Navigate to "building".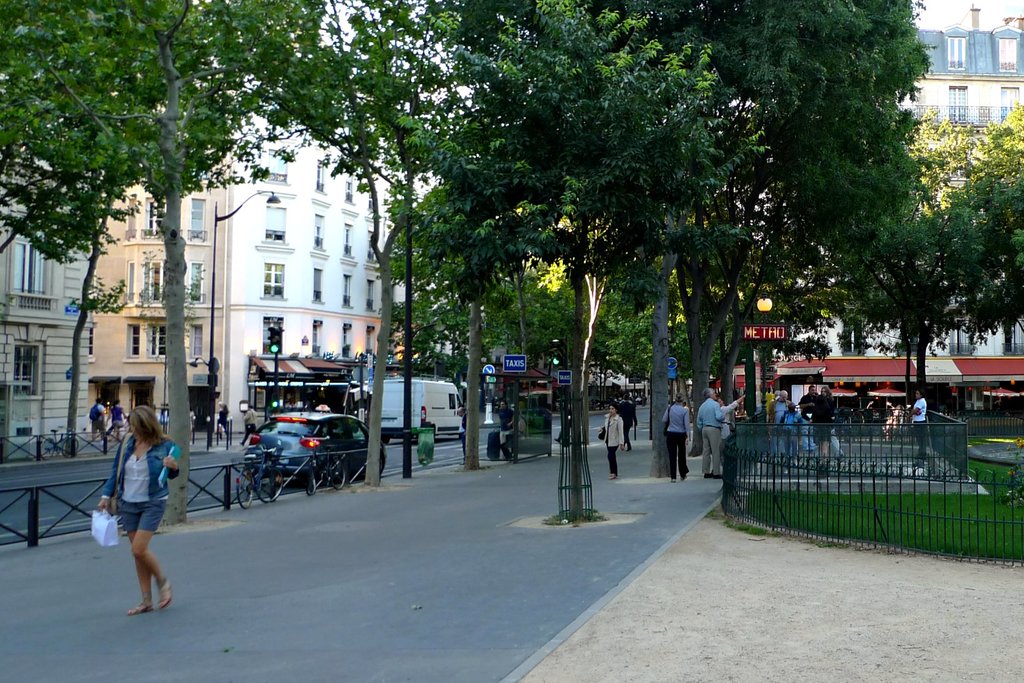
Navigation target: <bbox>0, 168, 95, 465</bbox>.
